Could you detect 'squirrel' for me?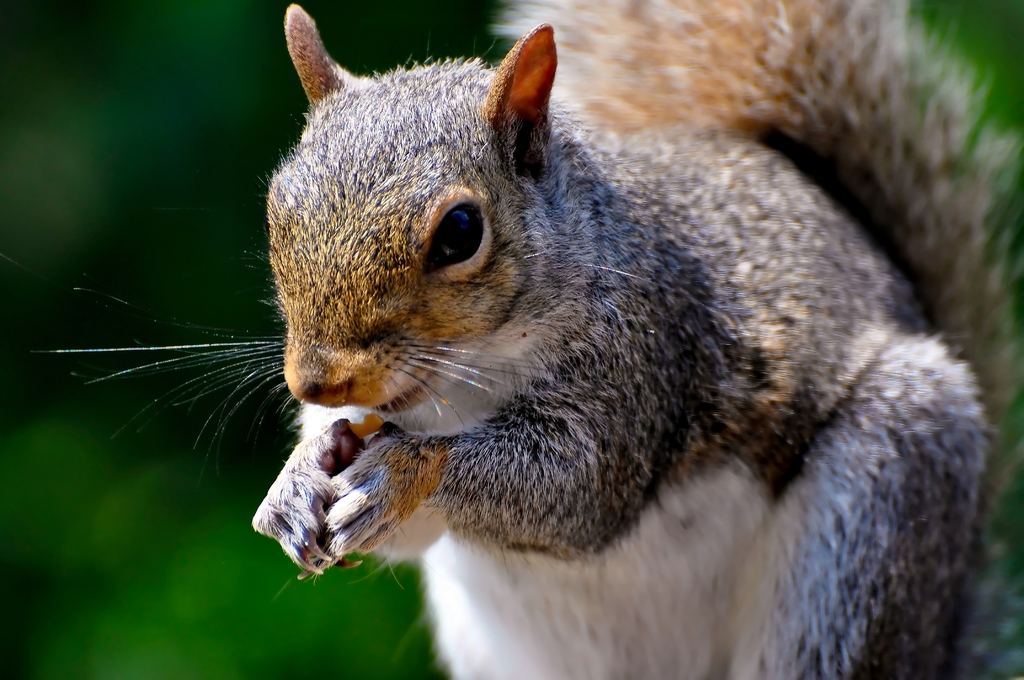
Detection result: [x1=33, y1=0, x2=1023, y2=679].
